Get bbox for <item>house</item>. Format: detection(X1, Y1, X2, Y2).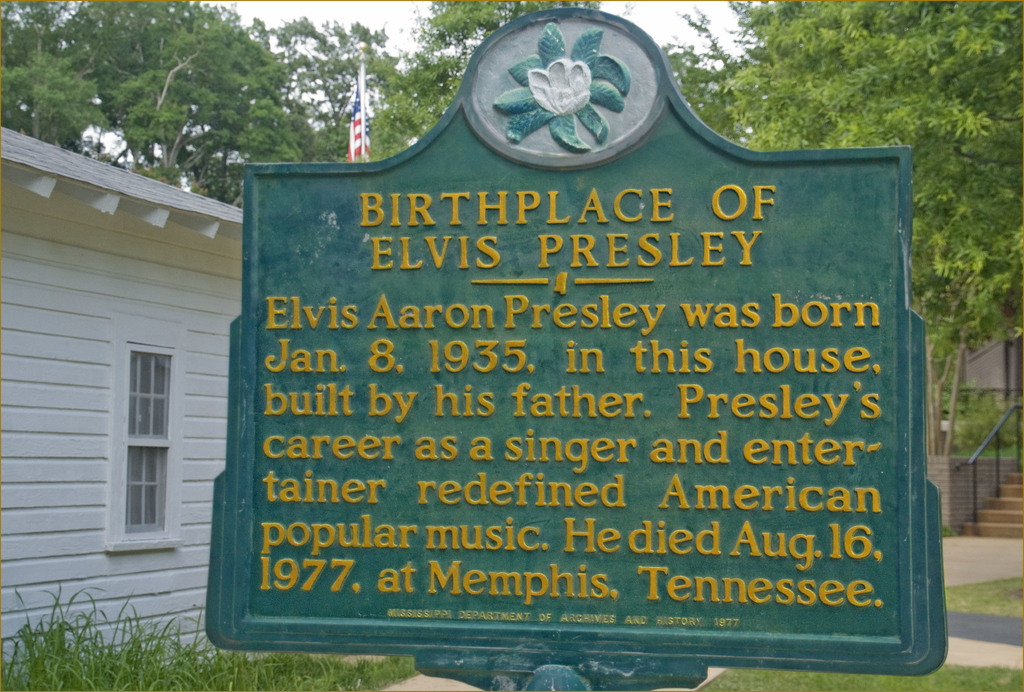
detection(0, 123, 244, 680).
